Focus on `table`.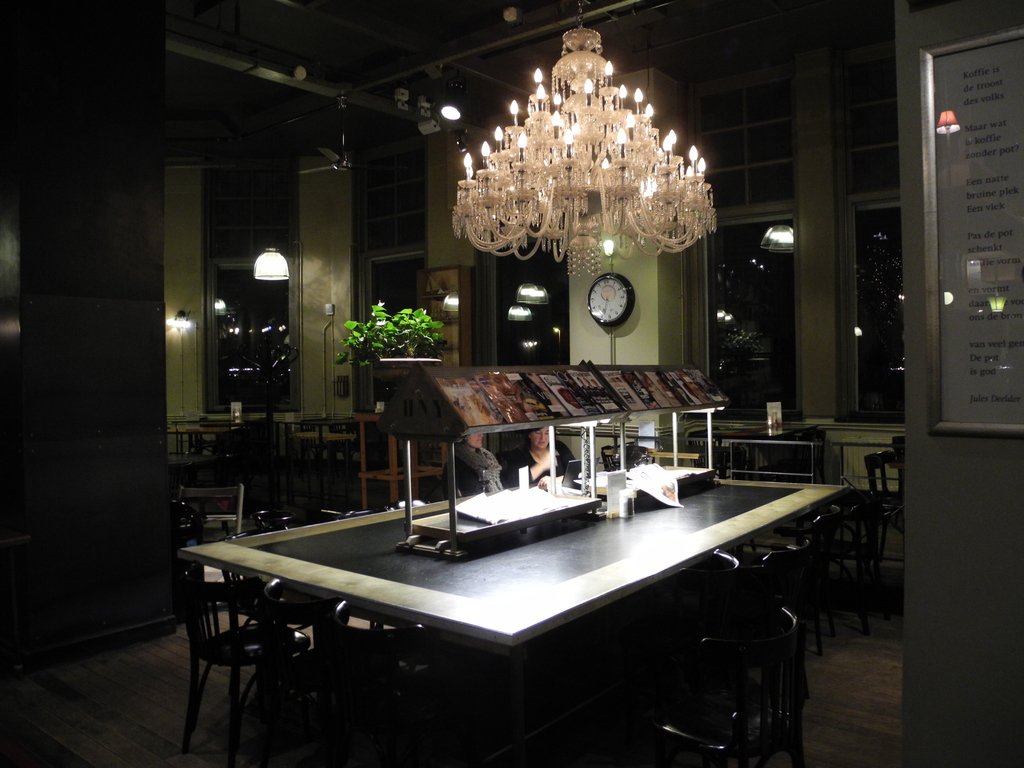
Focused at (200,469,795,754).
